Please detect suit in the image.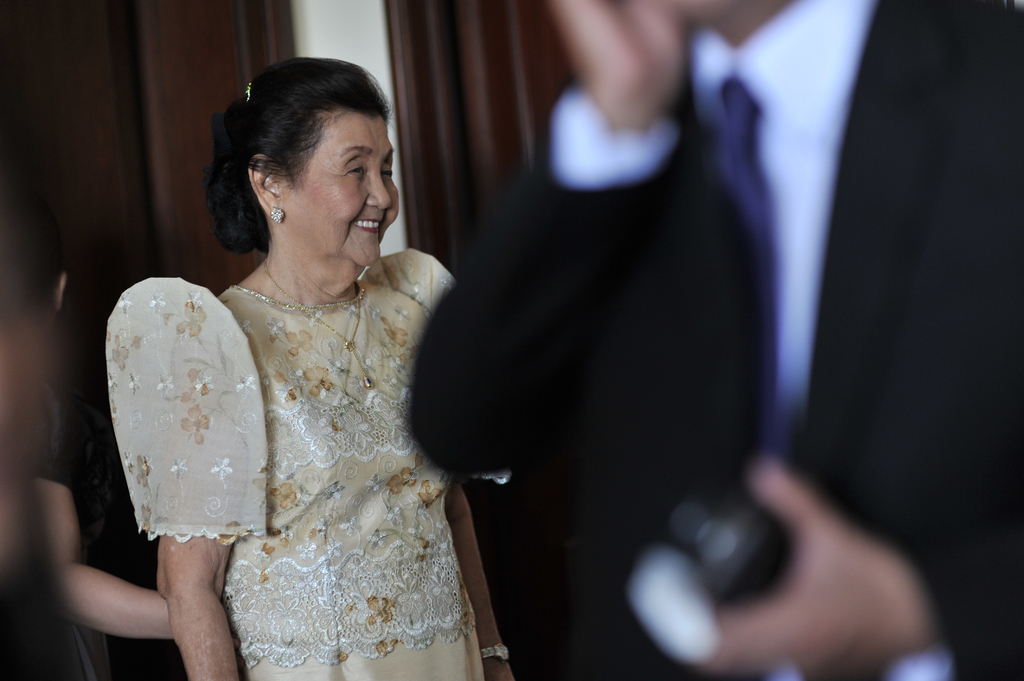
left=404, top=0, right=1023, bottom=680.
